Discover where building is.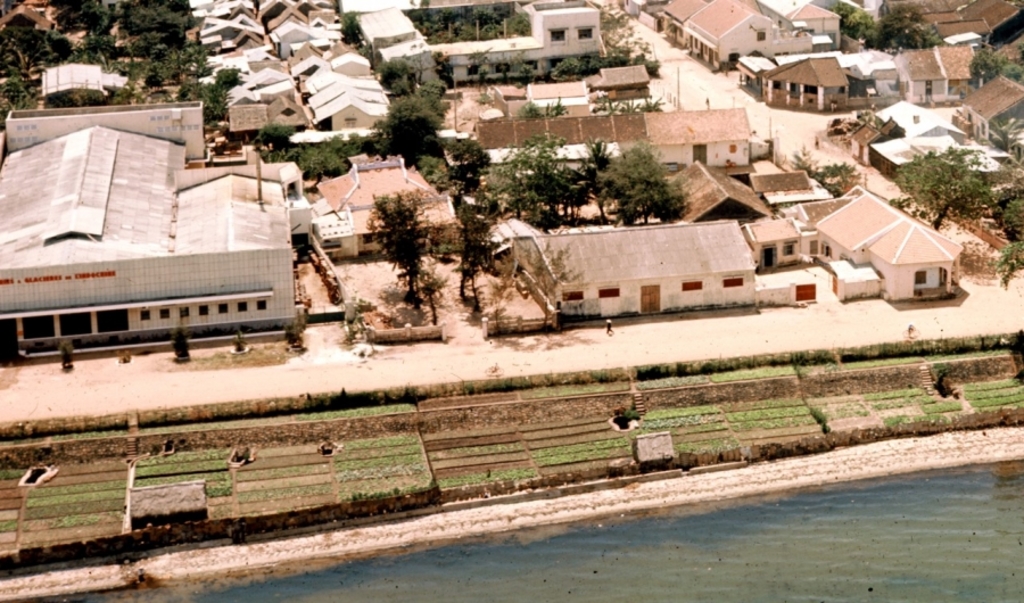
Discovered at {"left": 487, "top": 231, "right": 760, "bottom": 323}.
